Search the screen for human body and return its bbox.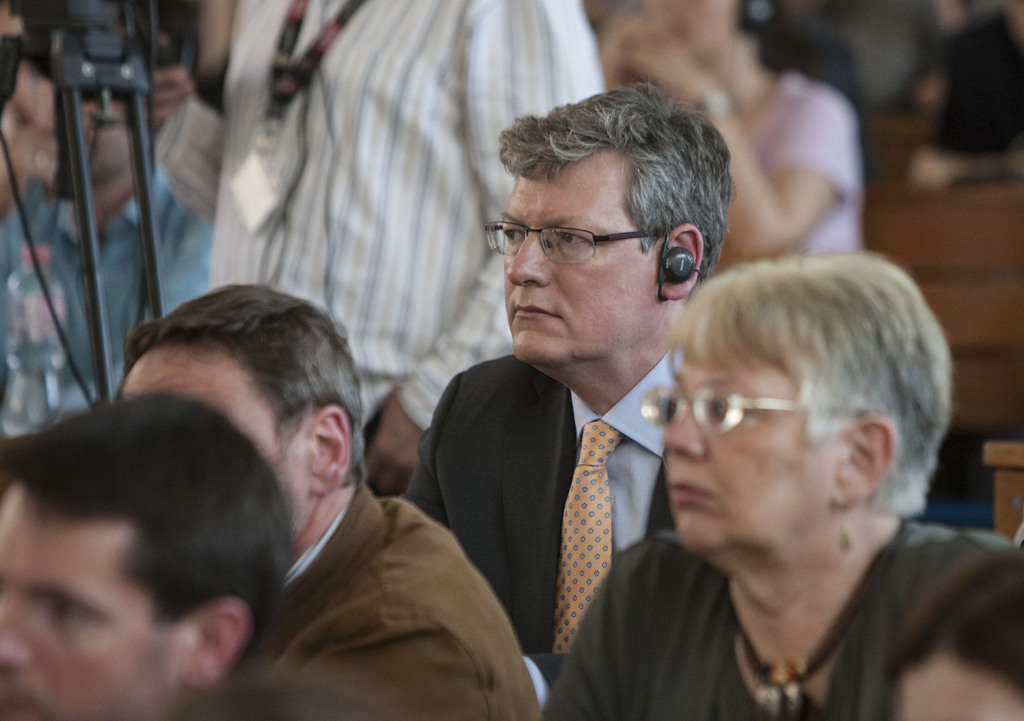
Found: l=541, t=517, r=1005, b=720.
